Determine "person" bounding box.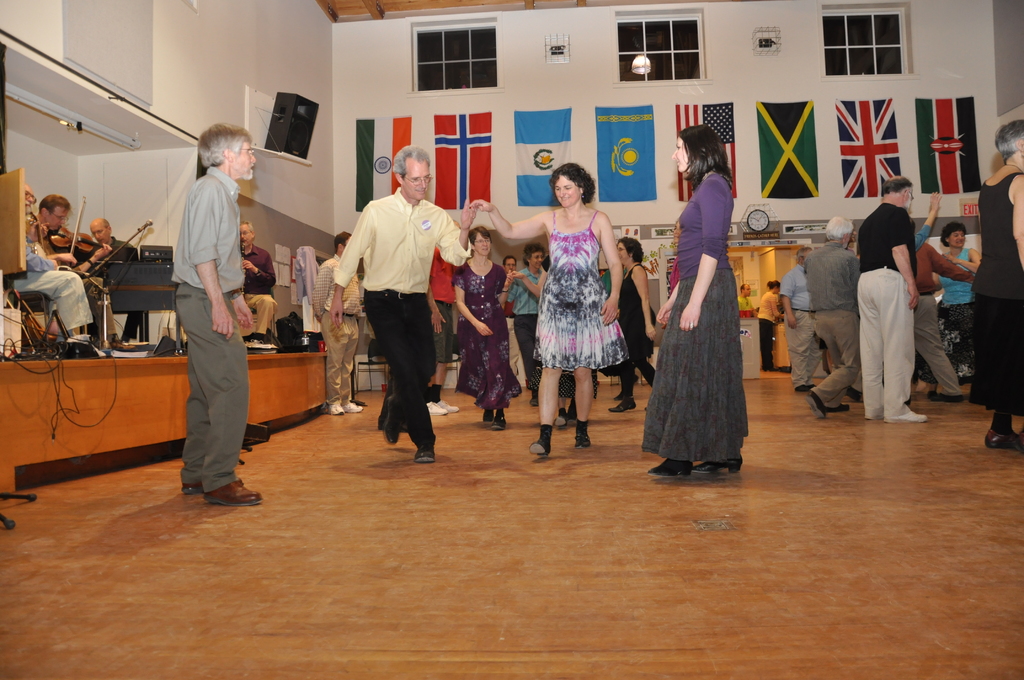
Determined: x1=598, y1=232, x2=665, y2=410.
